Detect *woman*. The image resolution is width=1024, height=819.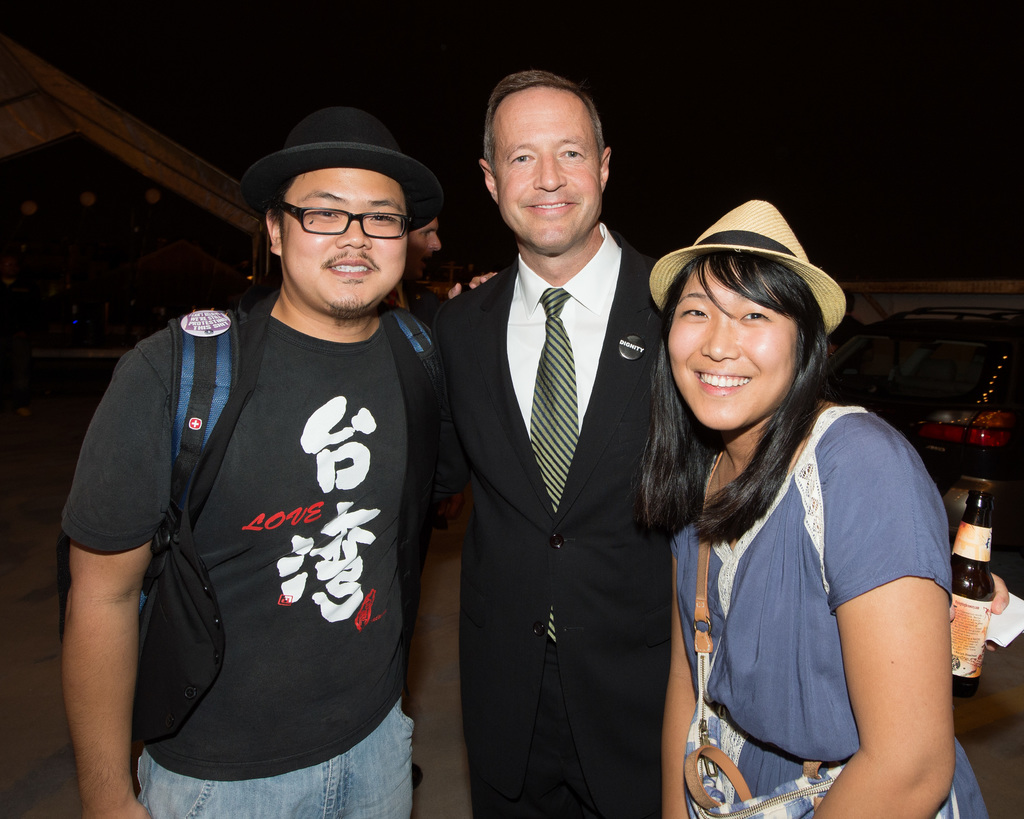
622,195,949,815.
